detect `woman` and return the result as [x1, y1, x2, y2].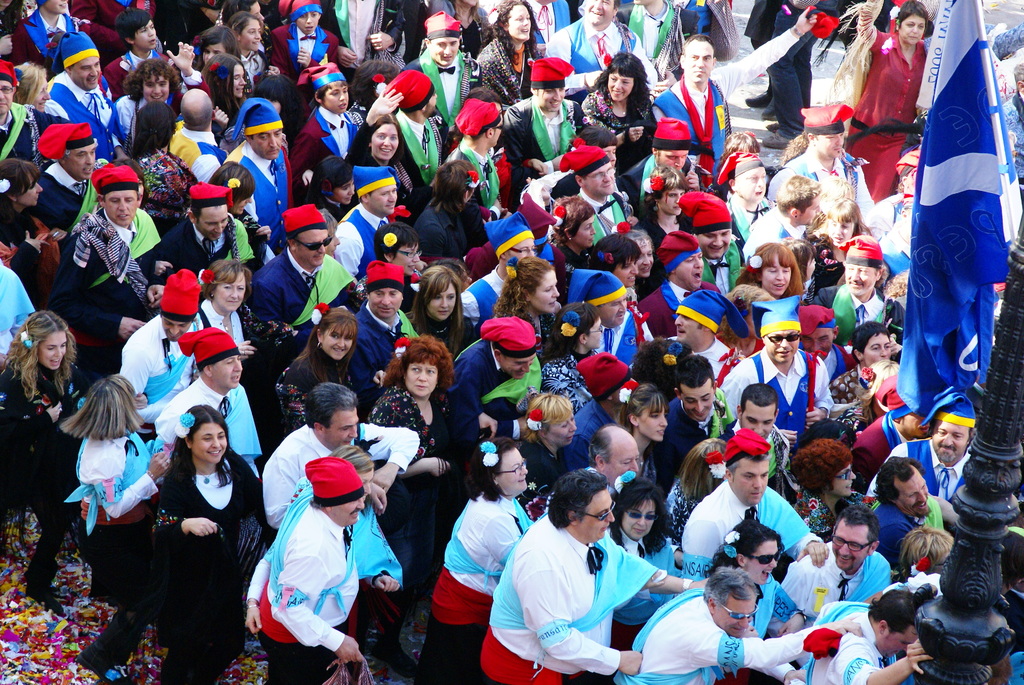
[273, 304, 387, 429].
